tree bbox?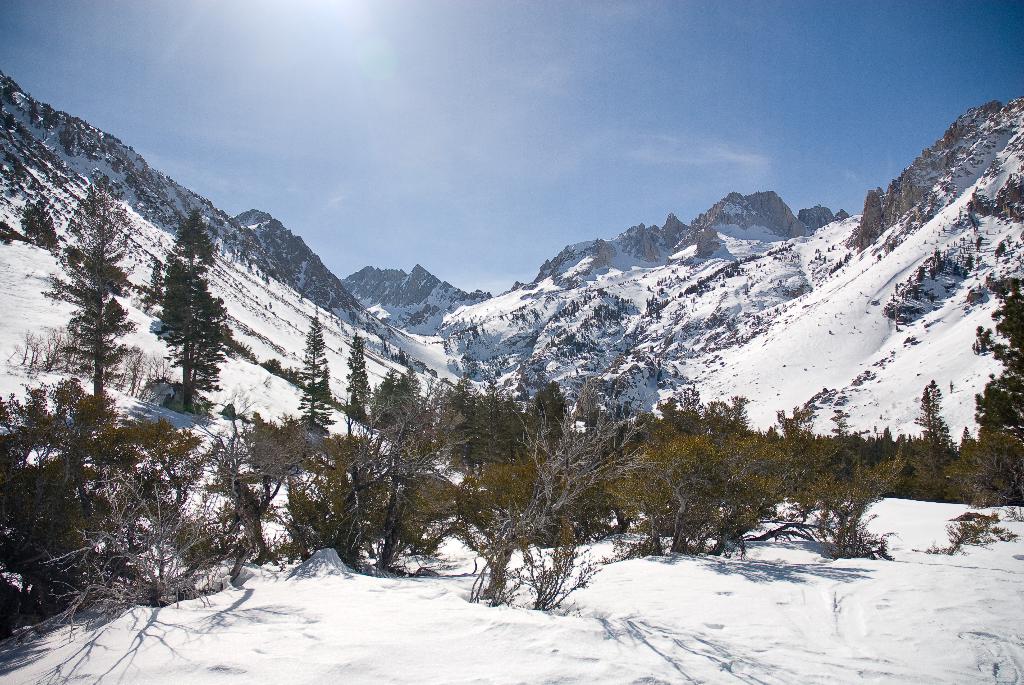
(x1=968, y1=168, x2=1023, y2=224)
